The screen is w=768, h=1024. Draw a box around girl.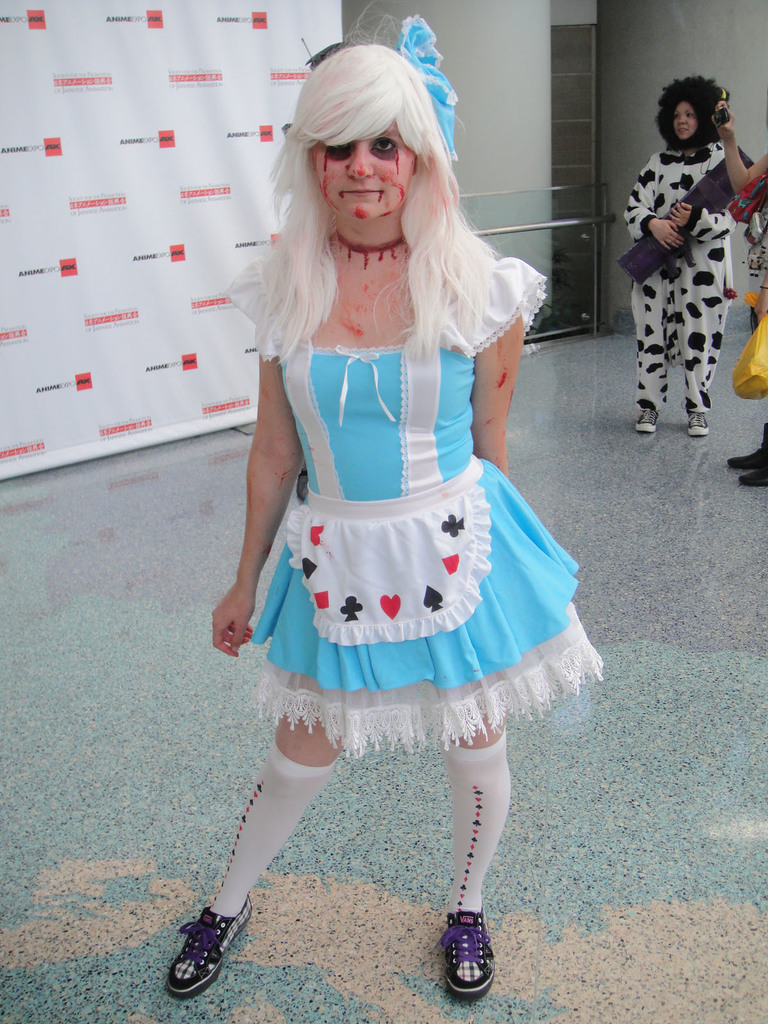
rect(165, 0, 603, 1002).
